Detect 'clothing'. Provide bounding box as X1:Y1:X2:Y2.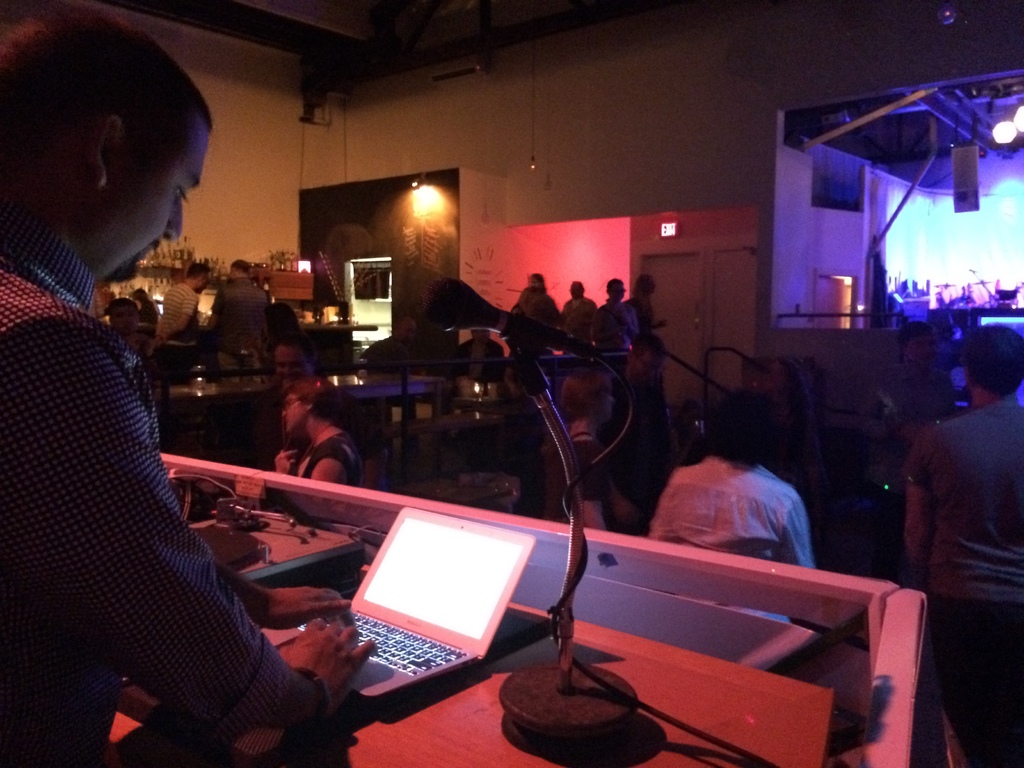
519:285:559:349.
